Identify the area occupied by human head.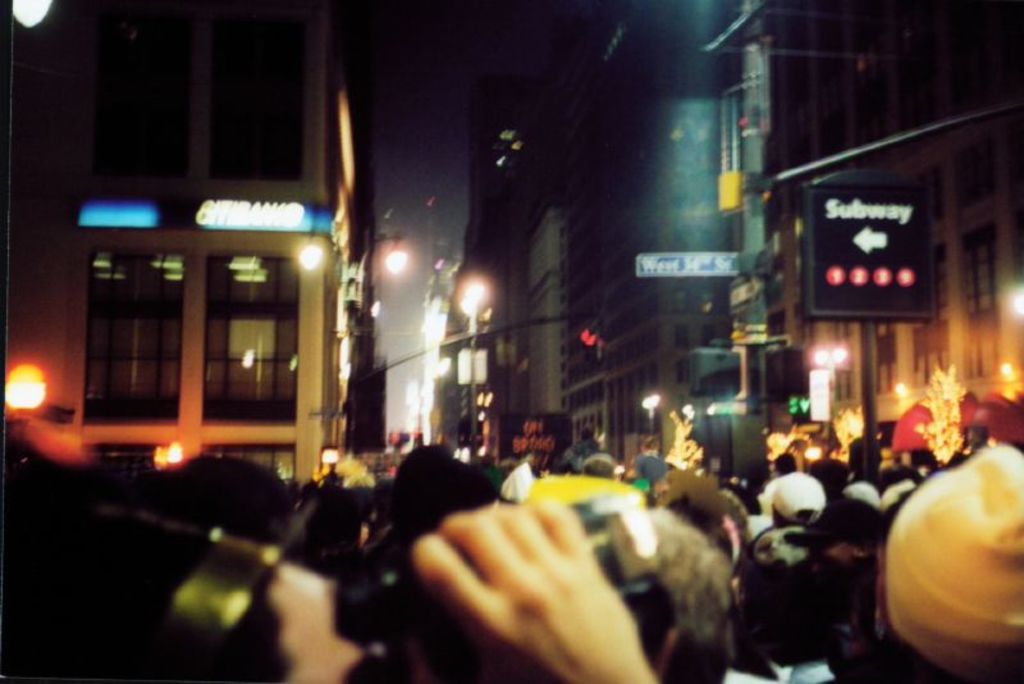
Area: 882:448:1023:683.
